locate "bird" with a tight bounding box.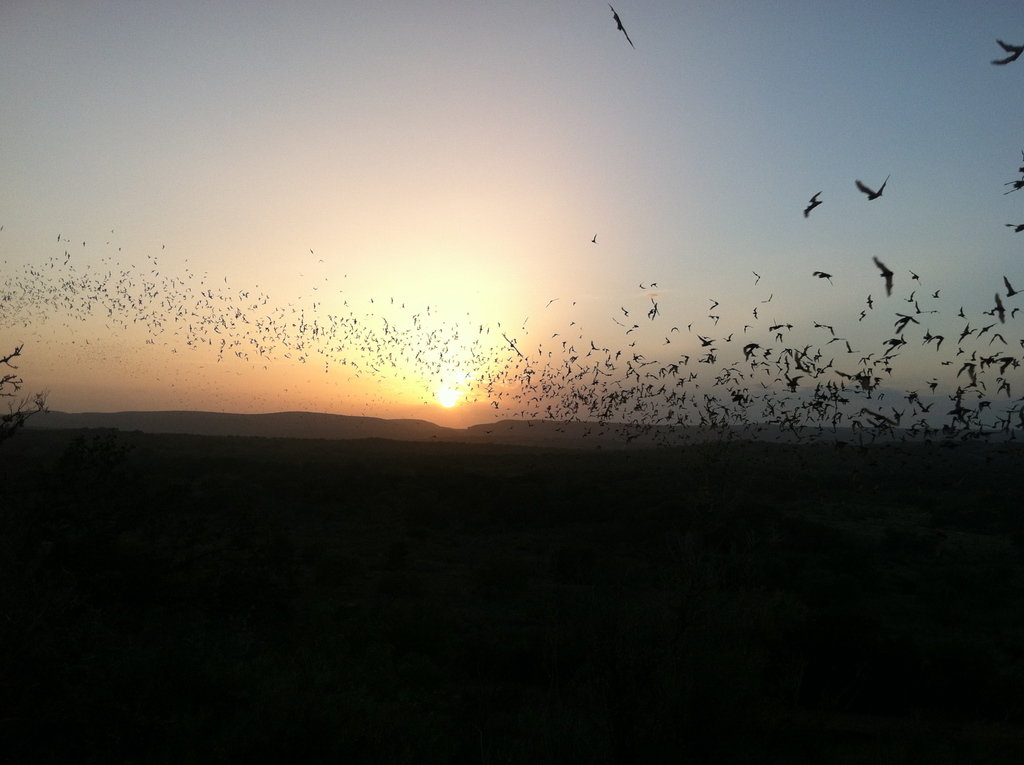
[806,268,836,289].
